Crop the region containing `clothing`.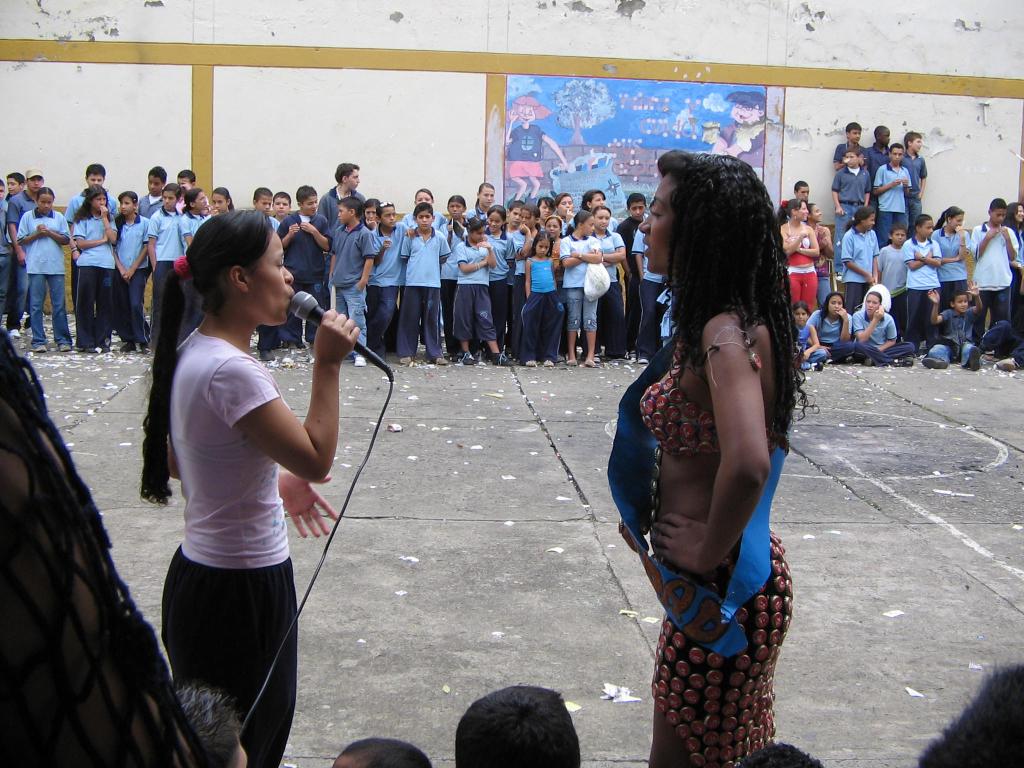
Crop region: region(397, 225, 452, 361).
